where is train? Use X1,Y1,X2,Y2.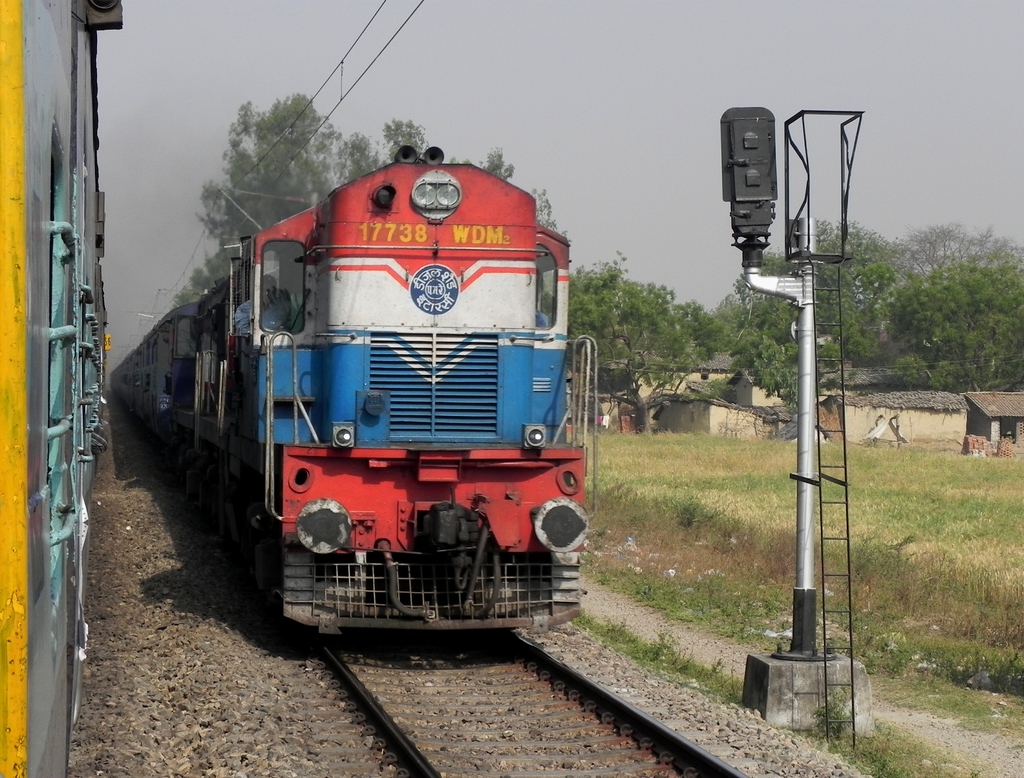
109,147,598,640.
